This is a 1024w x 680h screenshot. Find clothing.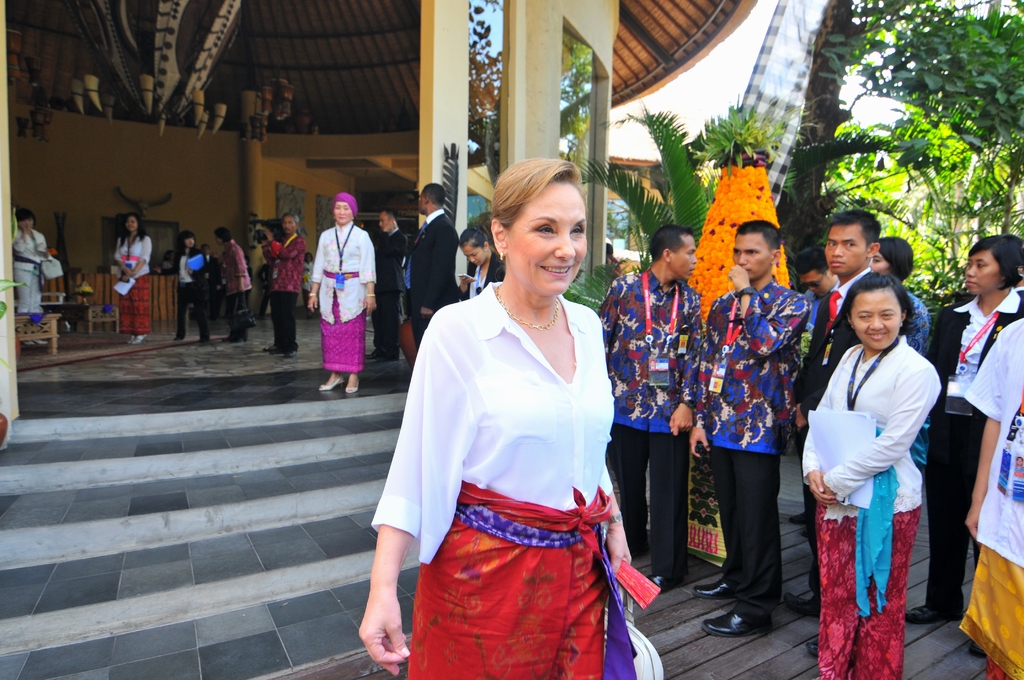
Bounding box: bbox(930, 420, 987, 613).
